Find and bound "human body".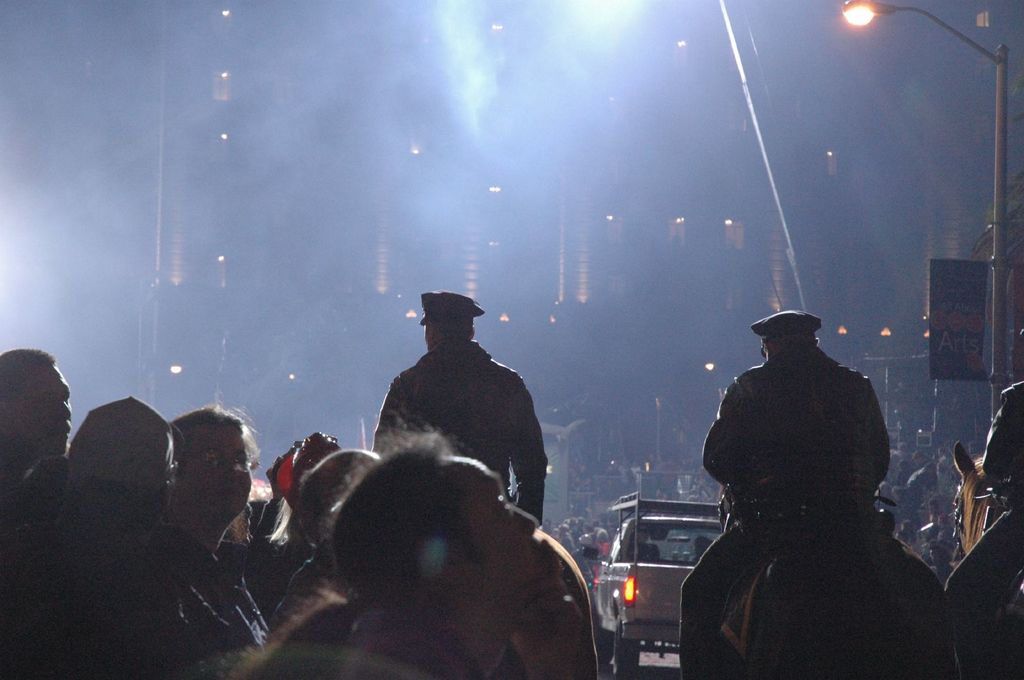
Bound: bbox=(6, 396, 169, 674).
